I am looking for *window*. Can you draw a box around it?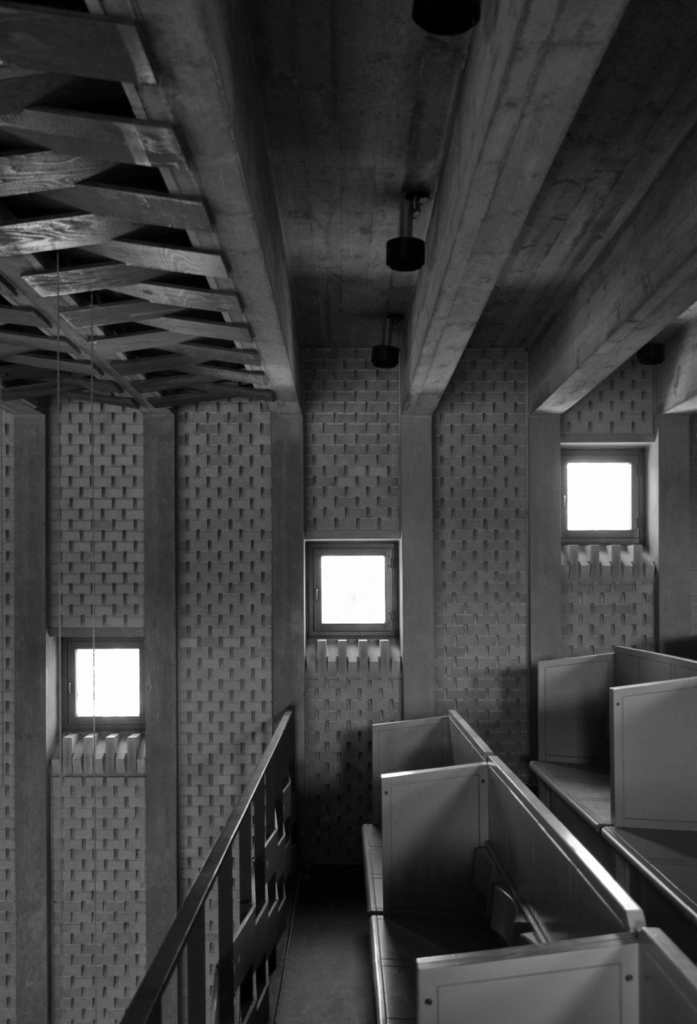
Sure, the bounding box is 308, 543, 397, 634.
